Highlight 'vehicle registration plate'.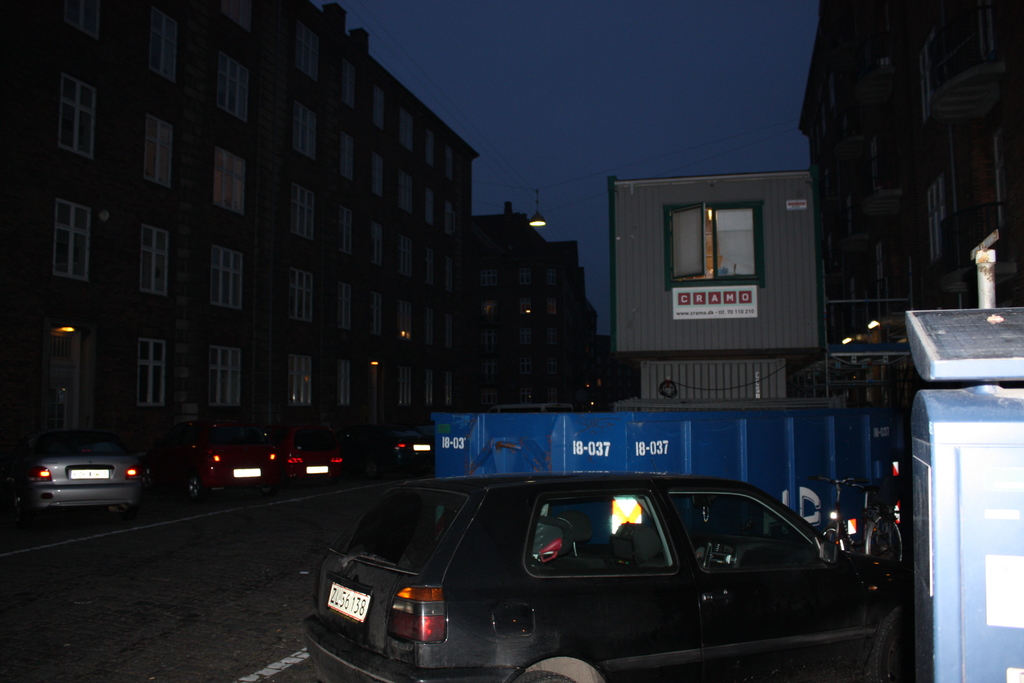
Highlighted region: Rect(327, 580, 372, 626).
